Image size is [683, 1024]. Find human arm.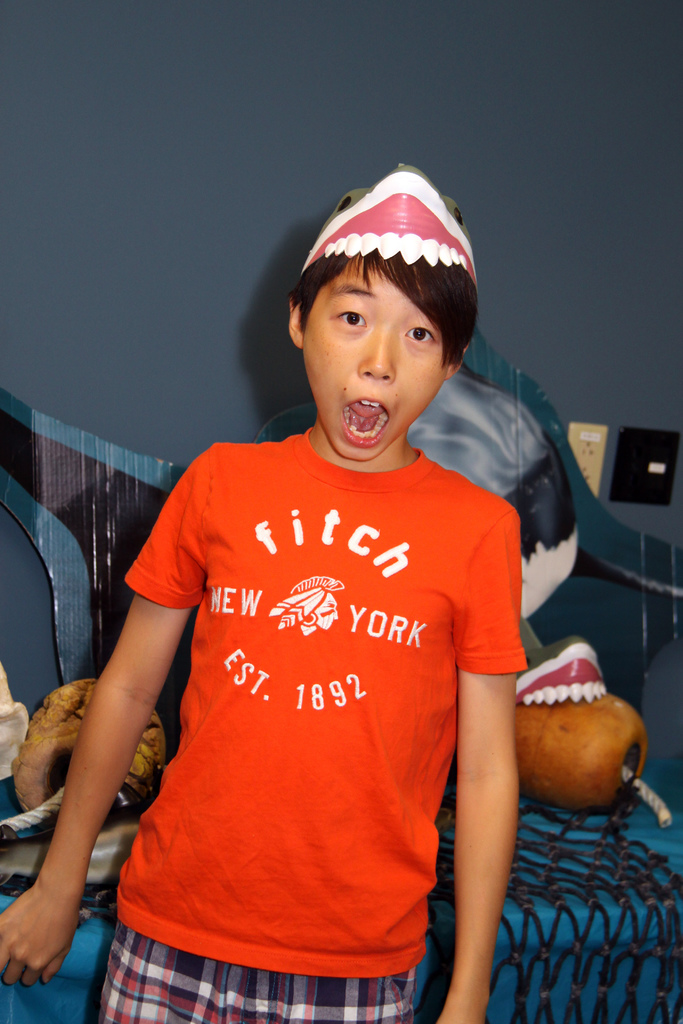
[x1=434, y1=515, x2=520, y2=1023].
